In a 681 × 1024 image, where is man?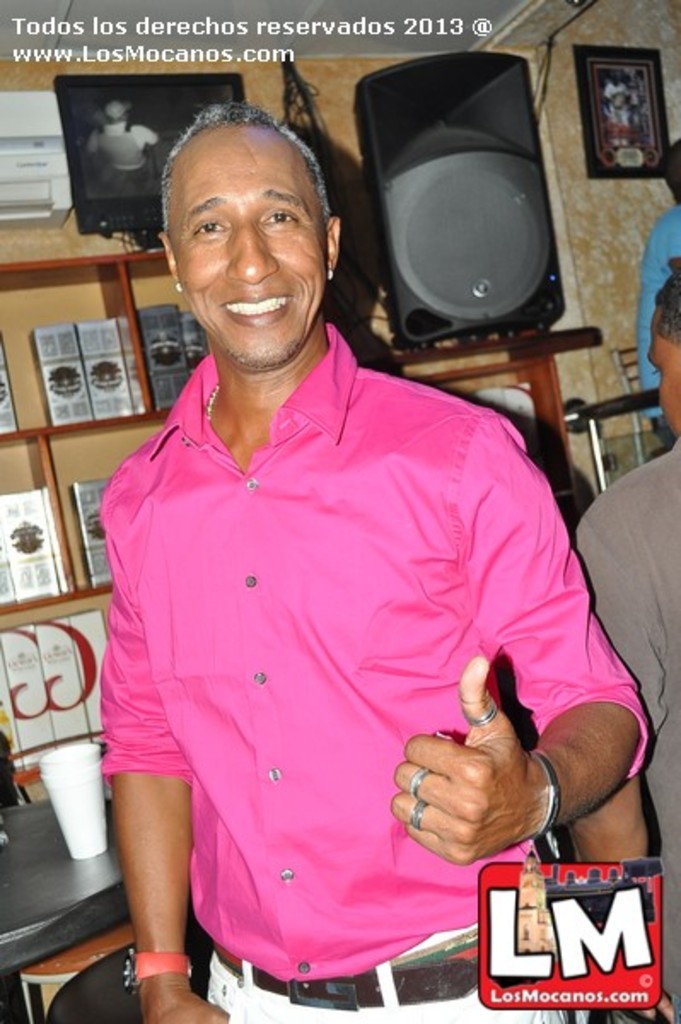
x1=92 y1=92 x2=599 y2=993.
